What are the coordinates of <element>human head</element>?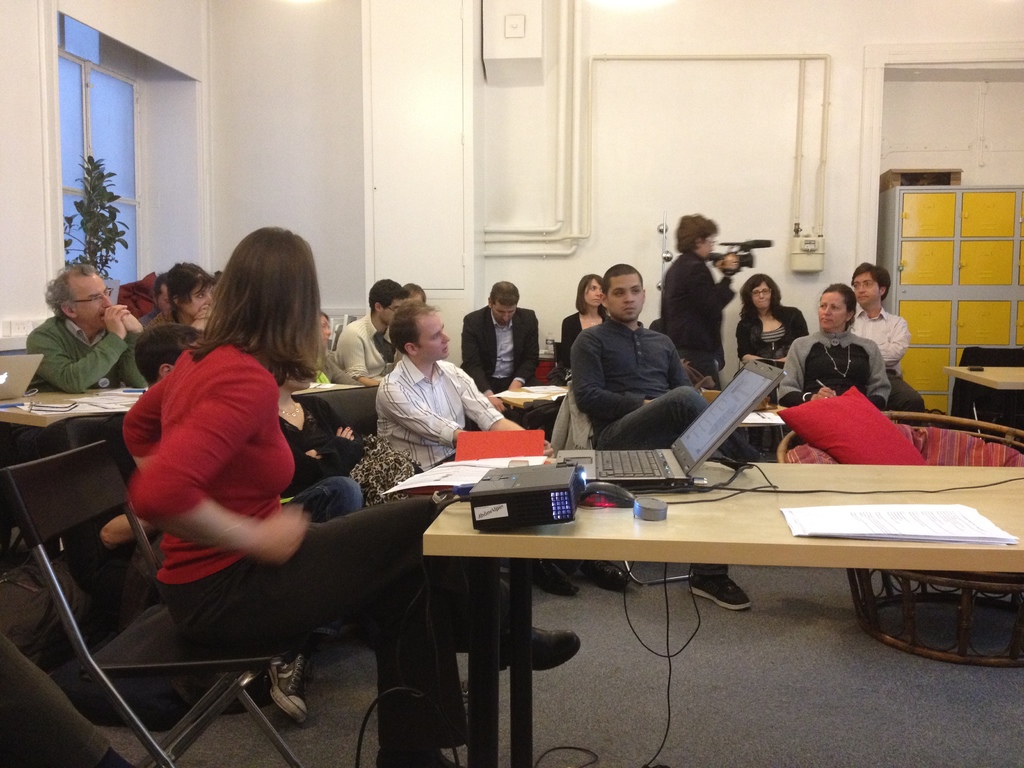
[851, 264, 890, 308].
